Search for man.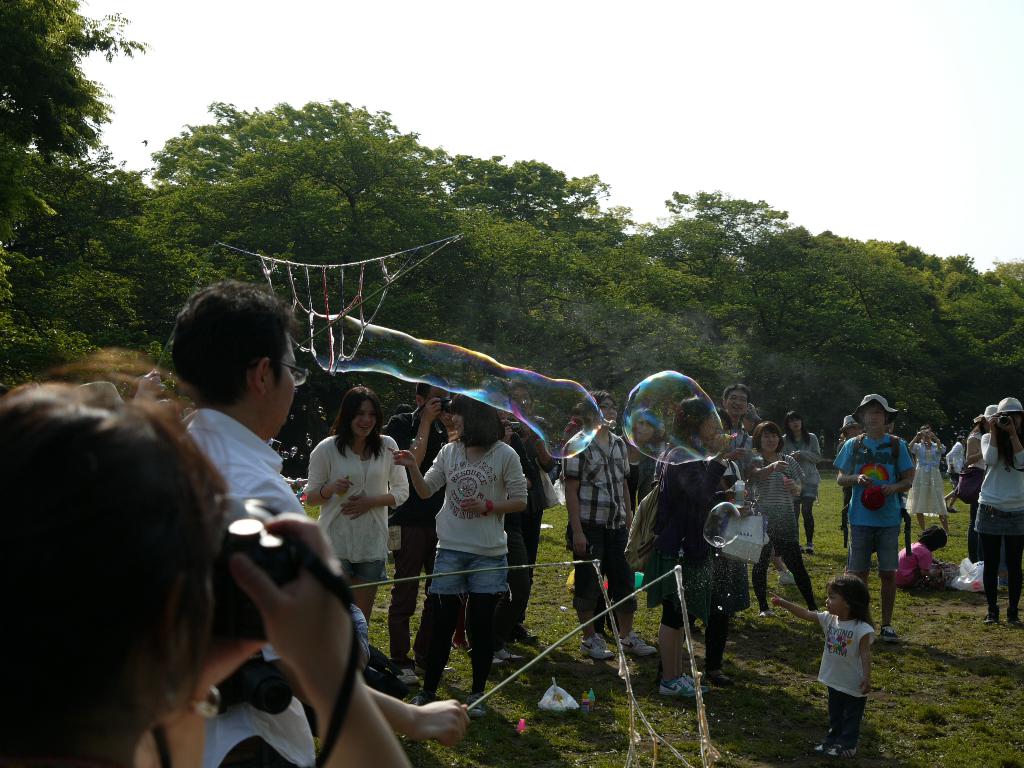
Found at bbox=(720, 384, 767, 622).
